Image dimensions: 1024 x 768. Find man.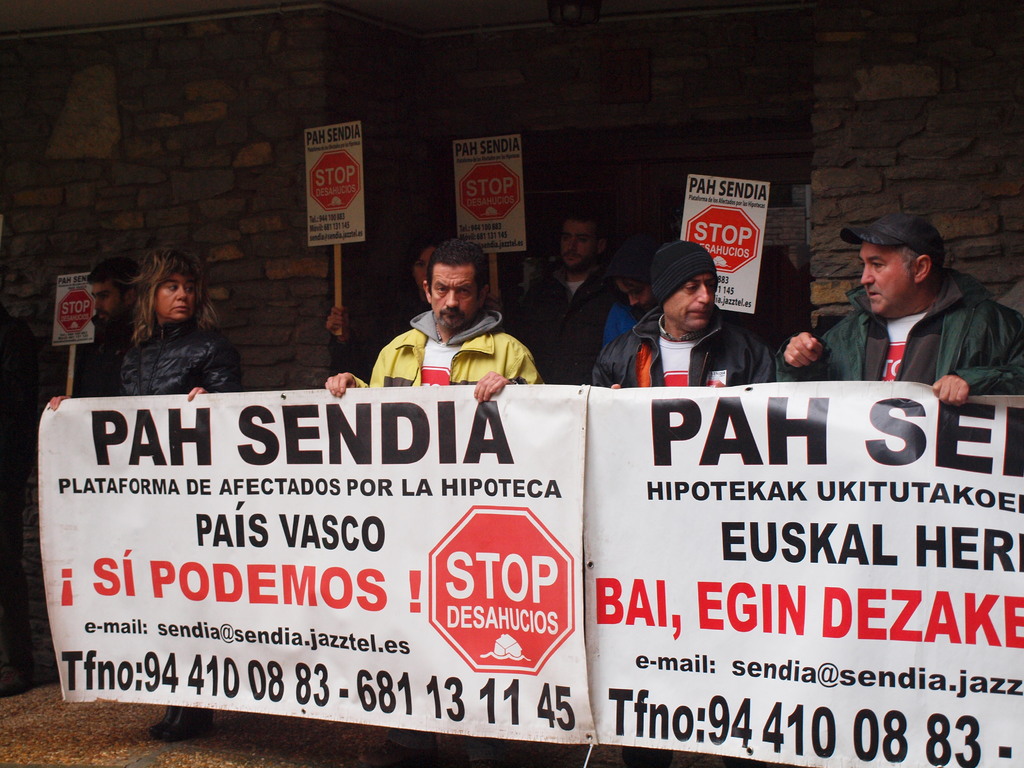
pyautogui.locateOnScreen(39, 258, 144, 402).
